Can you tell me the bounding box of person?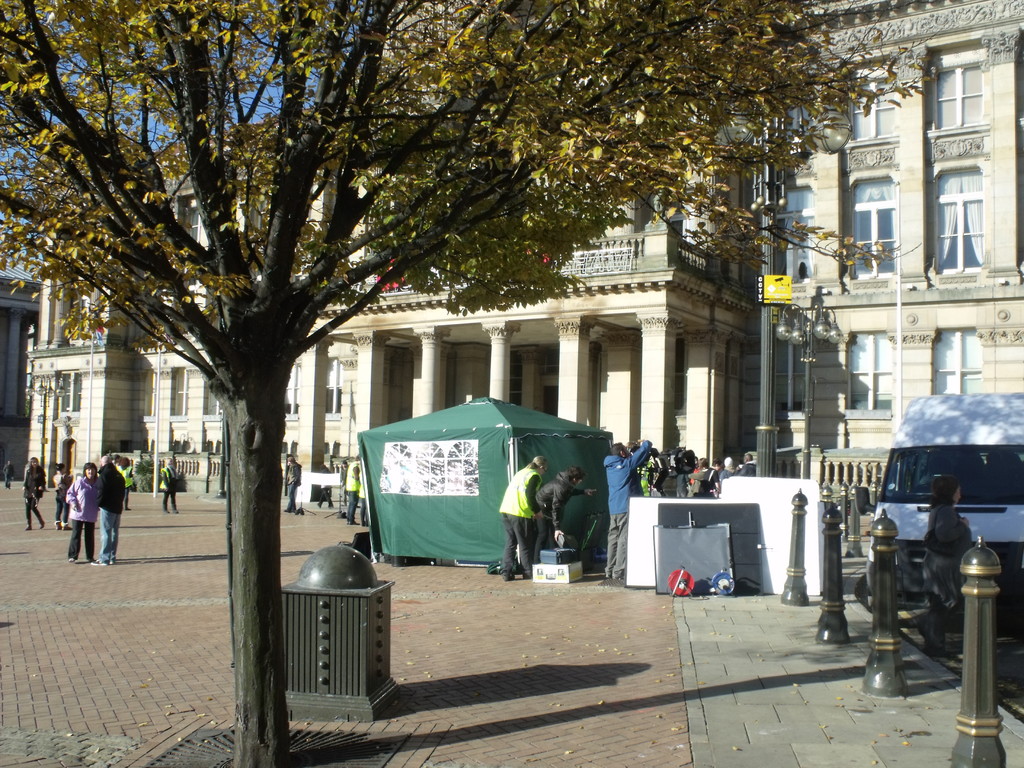
locate(587, 422, 652, 584).
